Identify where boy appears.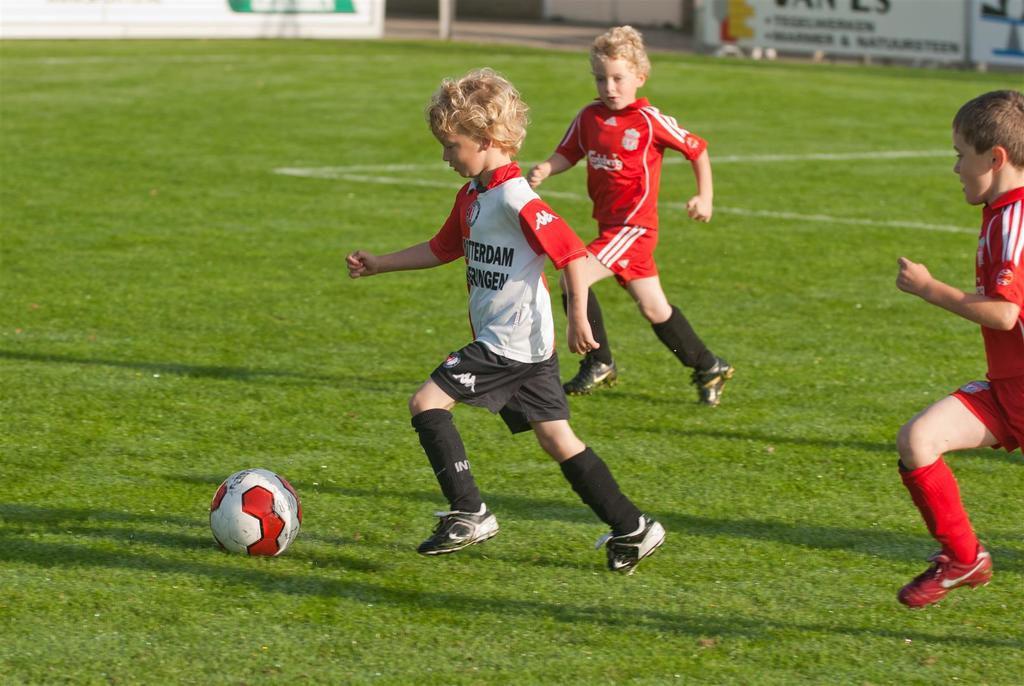
Appears at <bbox>526, 28, 733, 407</bbox>.
